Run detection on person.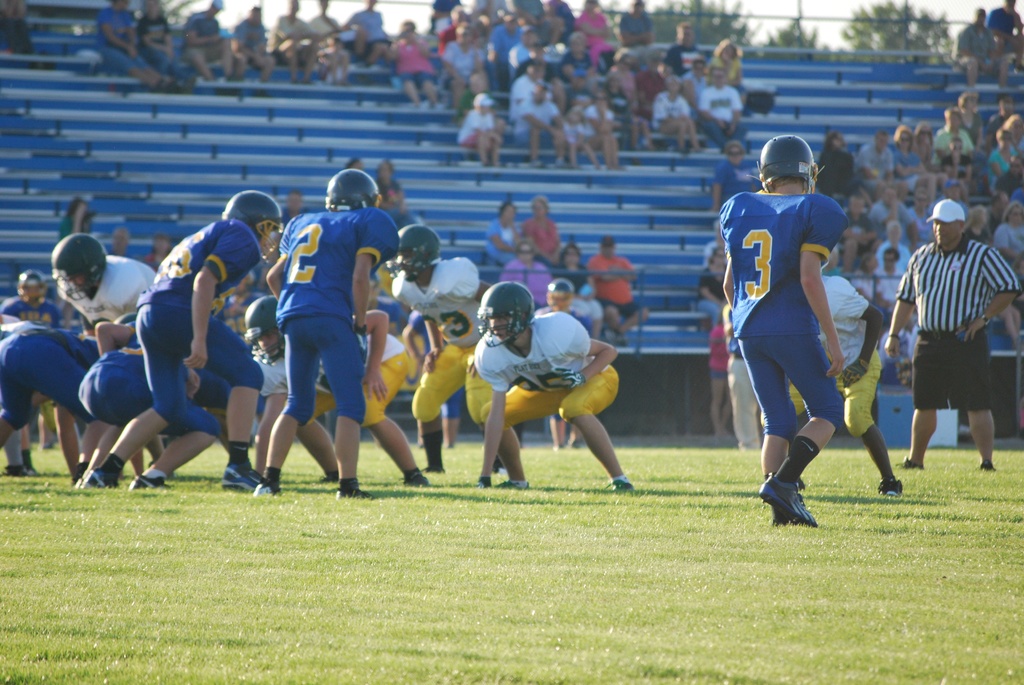
Result: [456,98,497,167].
